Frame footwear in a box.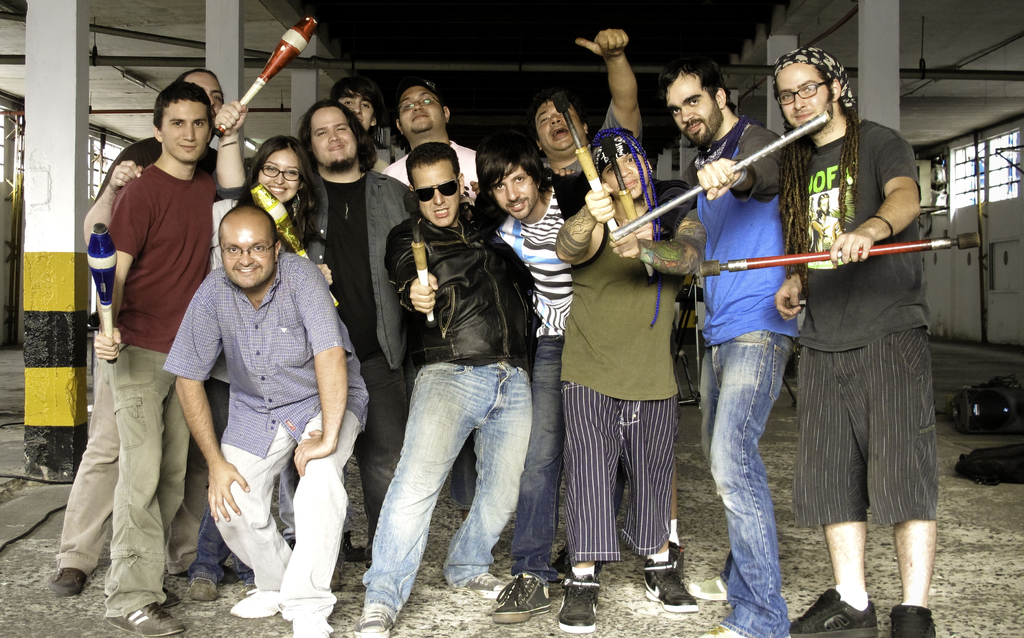
detection(662, 543, 691, 575).
